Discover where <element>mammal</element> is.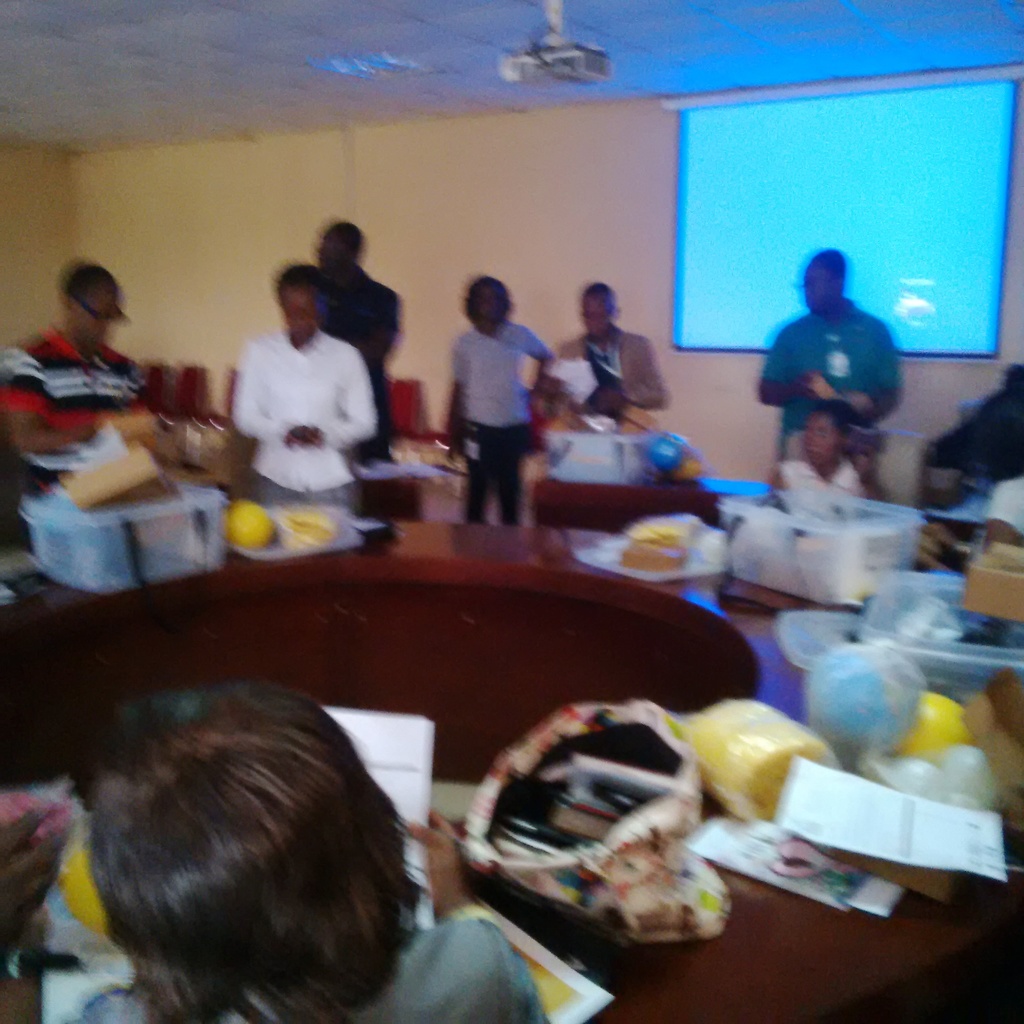
Discovered at 769, 404, 869, 501.
